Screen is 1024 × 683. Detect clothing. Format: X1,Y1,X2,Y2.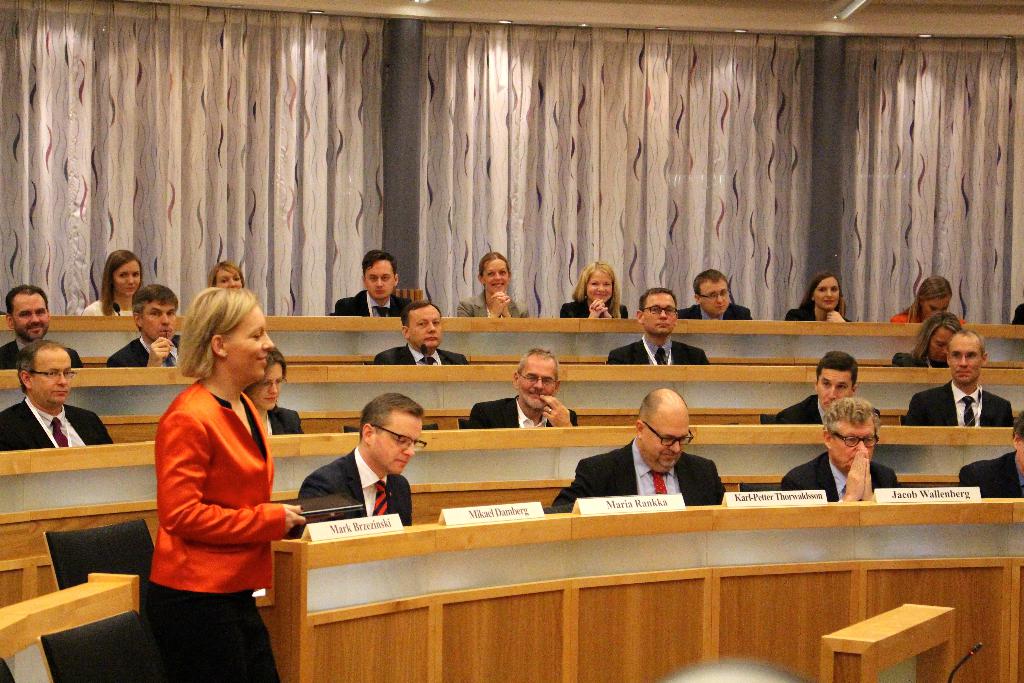
963,448,1023,498.
